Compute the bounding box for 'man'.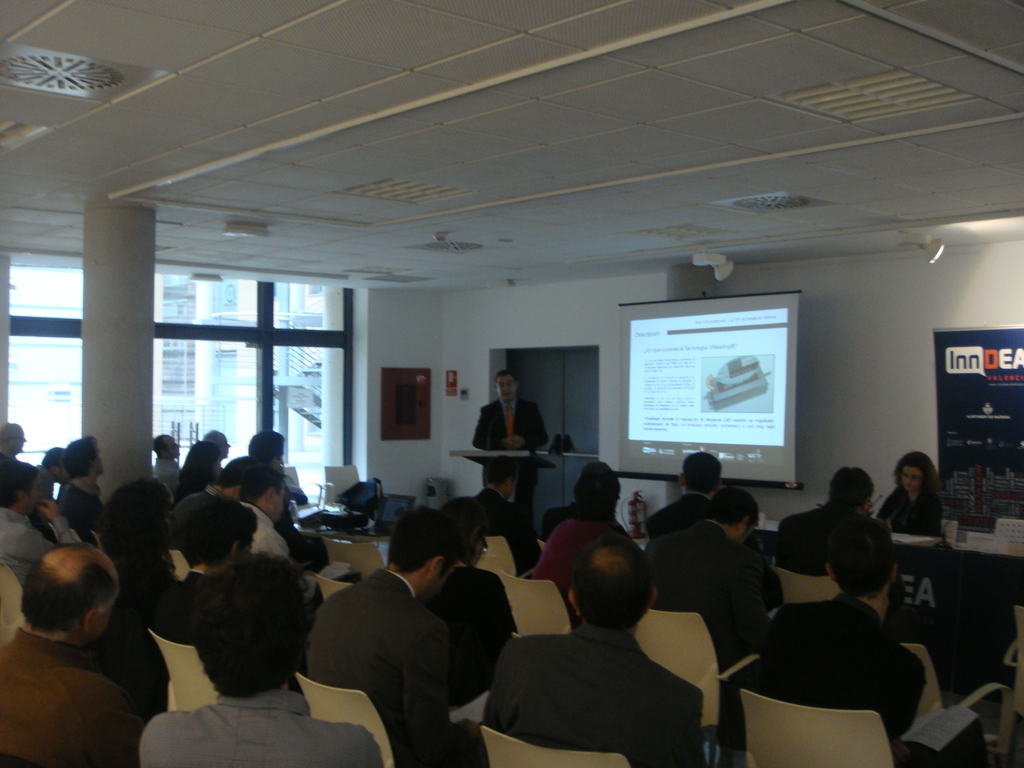
(x1=751, y1=523, x2=989, y2=767).
